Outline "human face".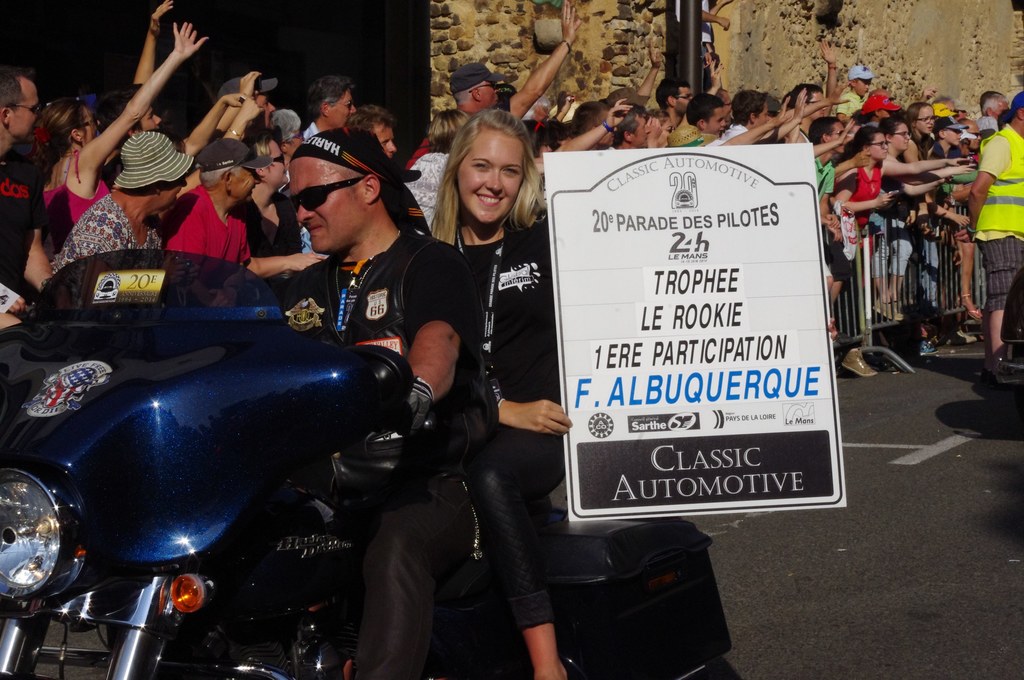
Outline: BBox(324, 84, 364, 124).
